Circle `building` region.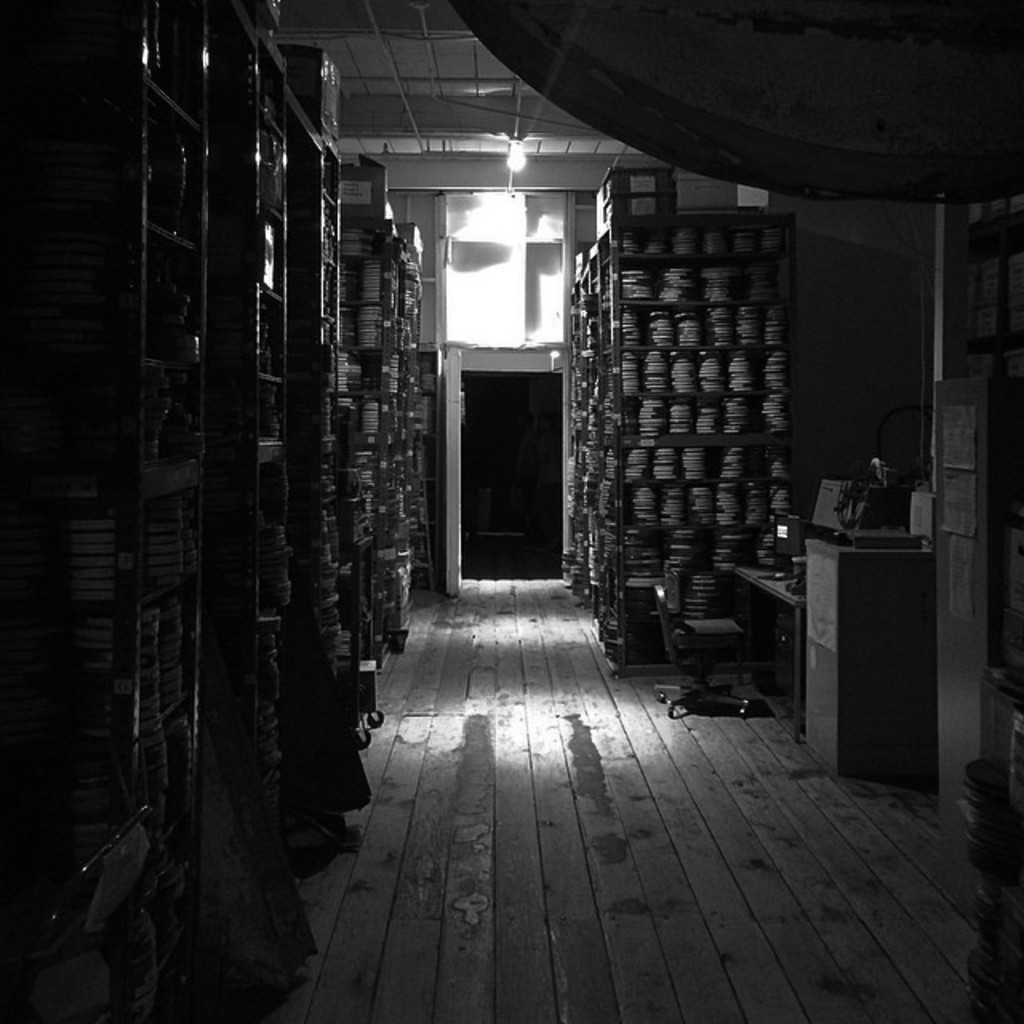
Region: bbox(0, 0, 1022, 1022).
